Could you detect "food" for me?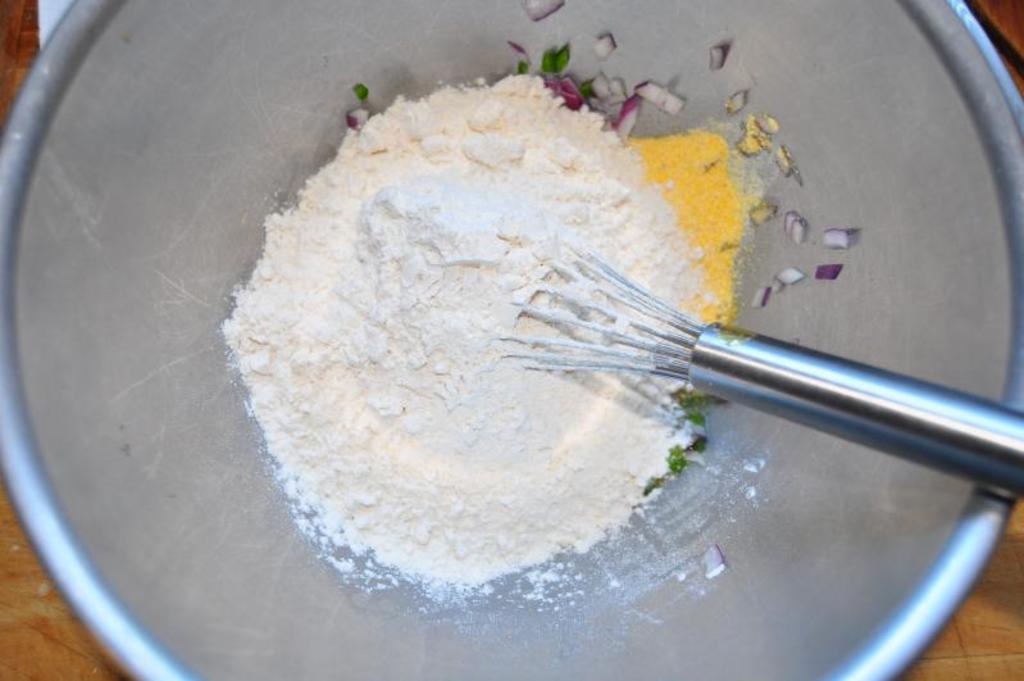
Detection result: (x1=210, y1=0, x2=864, y2=623).
